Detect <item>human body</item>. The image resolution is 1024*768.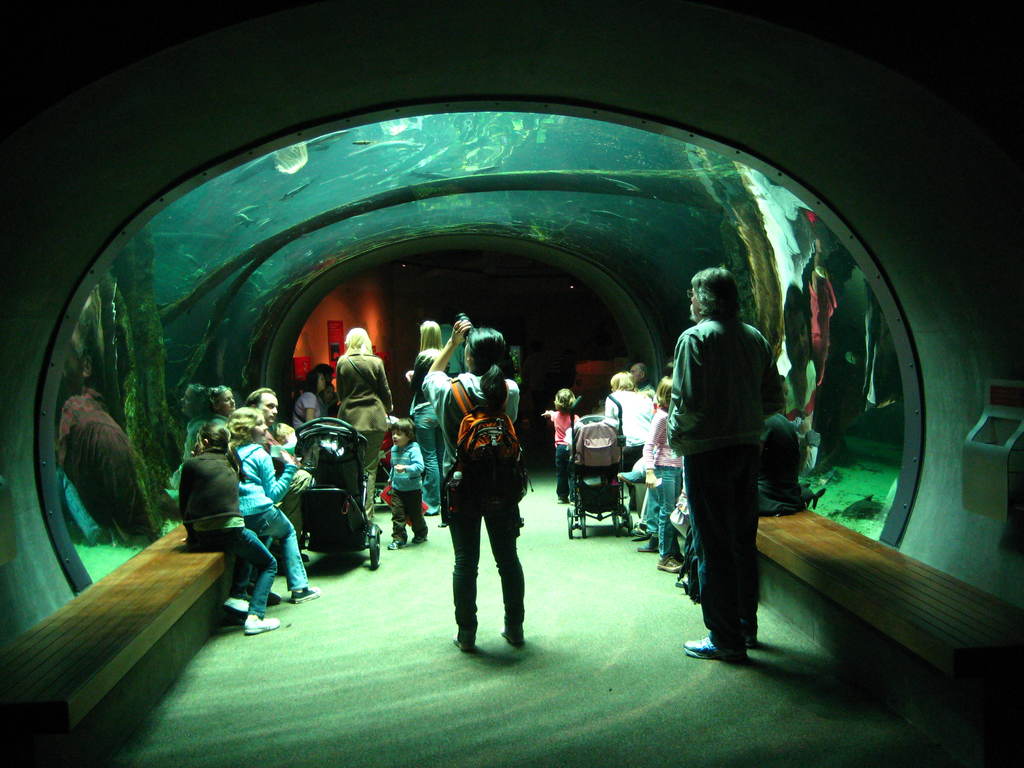
bbox=[176, 424, 279, 634].
